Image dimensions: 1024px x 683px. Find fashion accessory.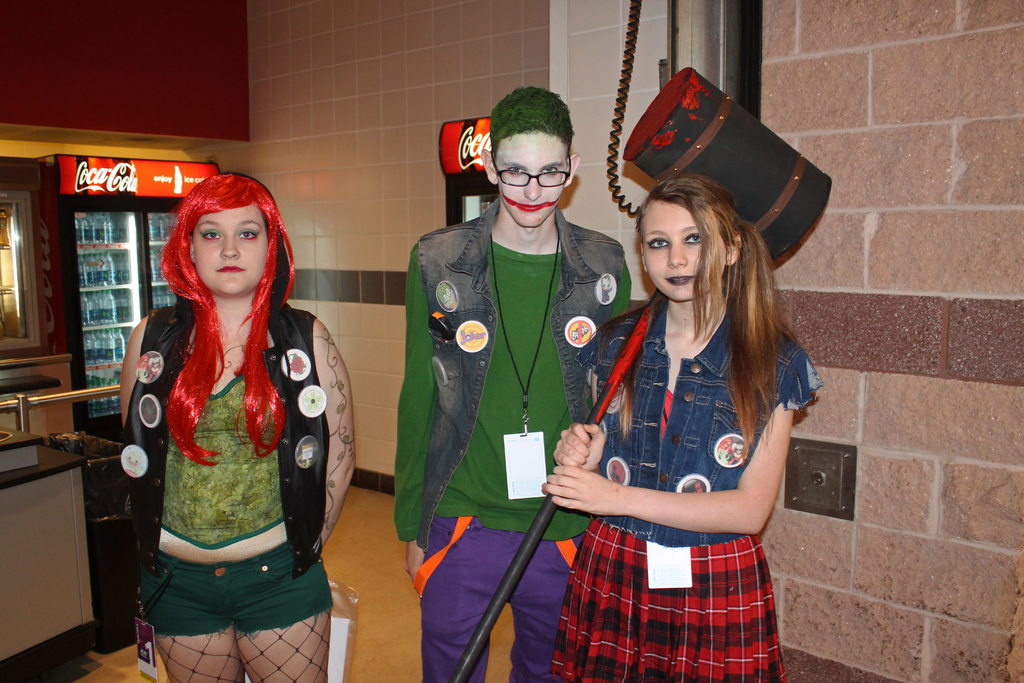
{"left": 487, "top": 225, "right": 563, "bottom": 440}.
